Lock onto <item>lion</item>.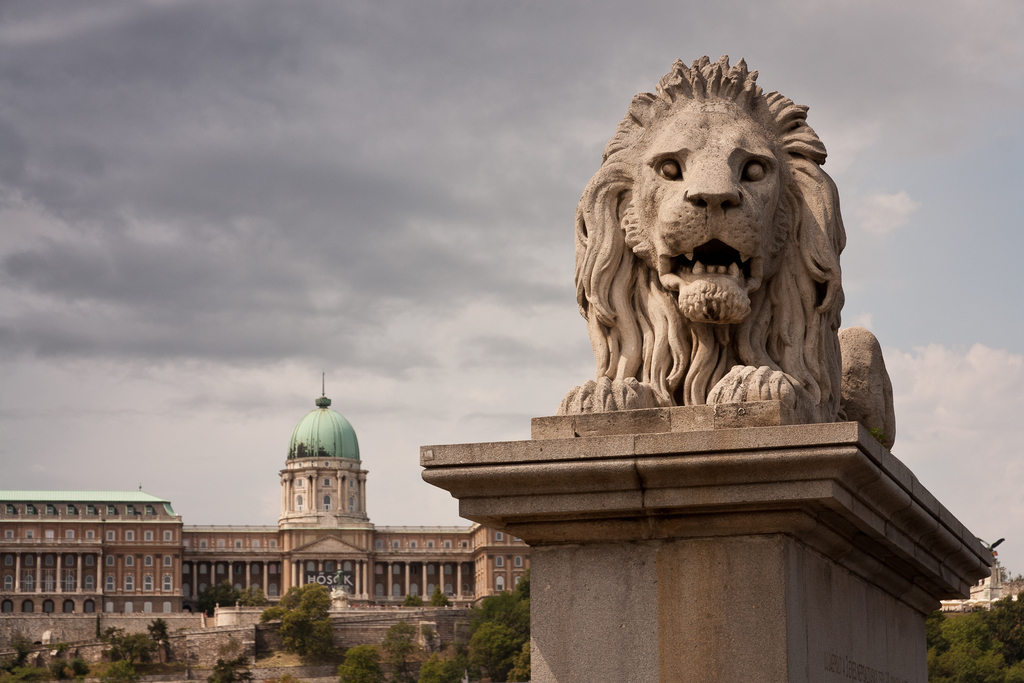
Locked: (557,53,899,453).
